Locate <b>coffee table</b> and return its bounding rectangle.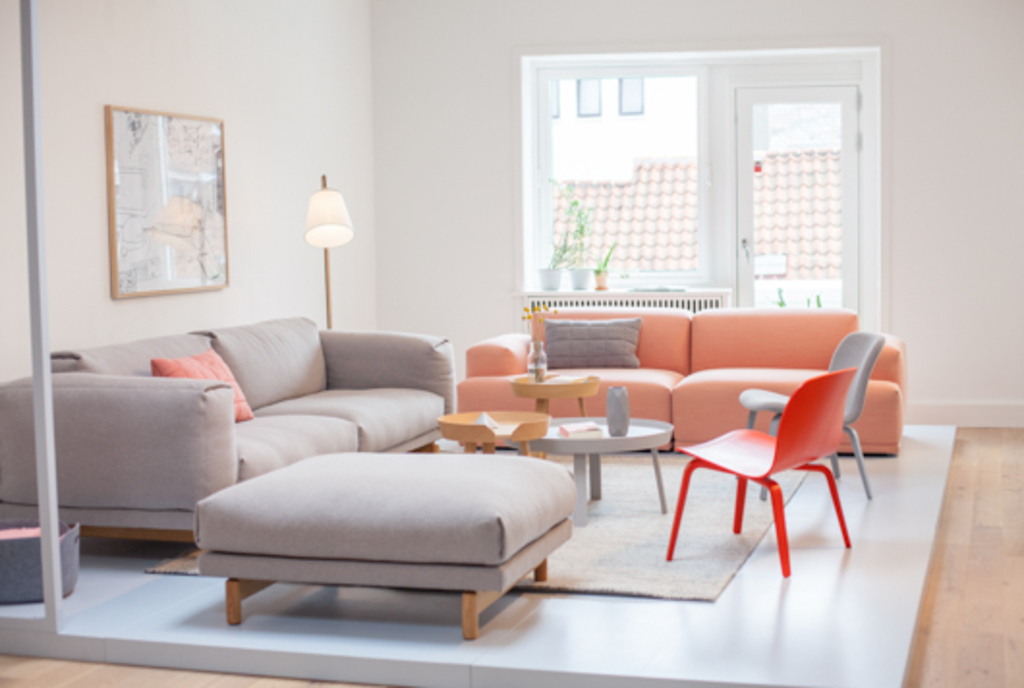
442/406/551/470.
